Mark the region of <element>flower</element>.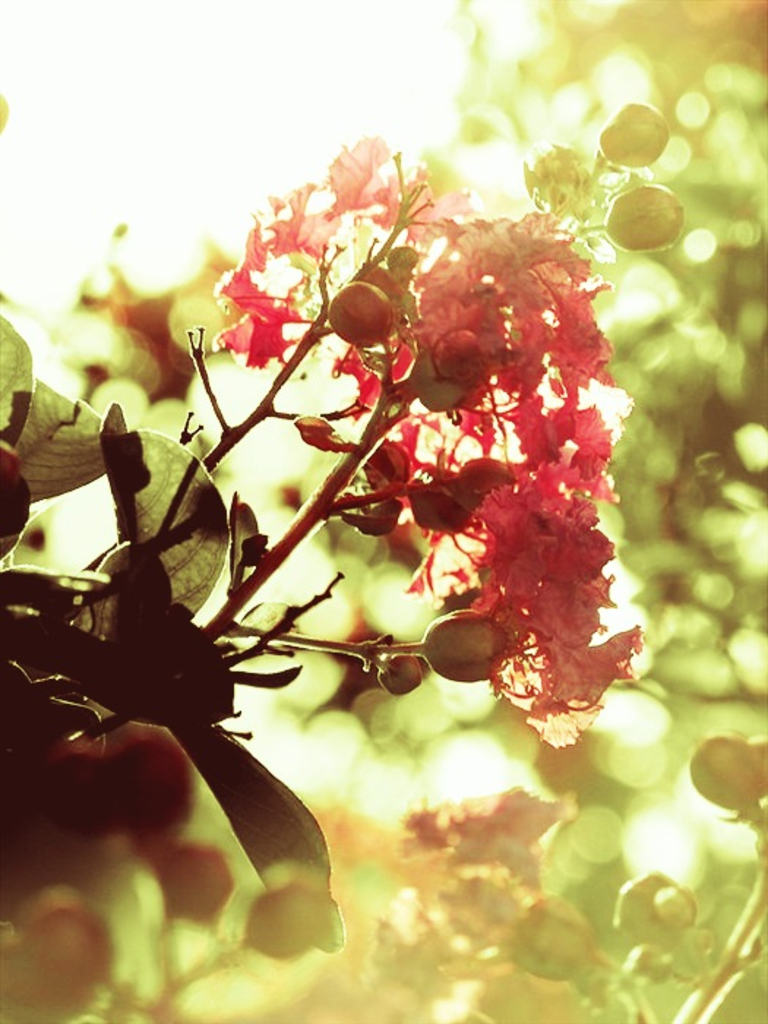
Region: locate(215, 259, 309, 369).
